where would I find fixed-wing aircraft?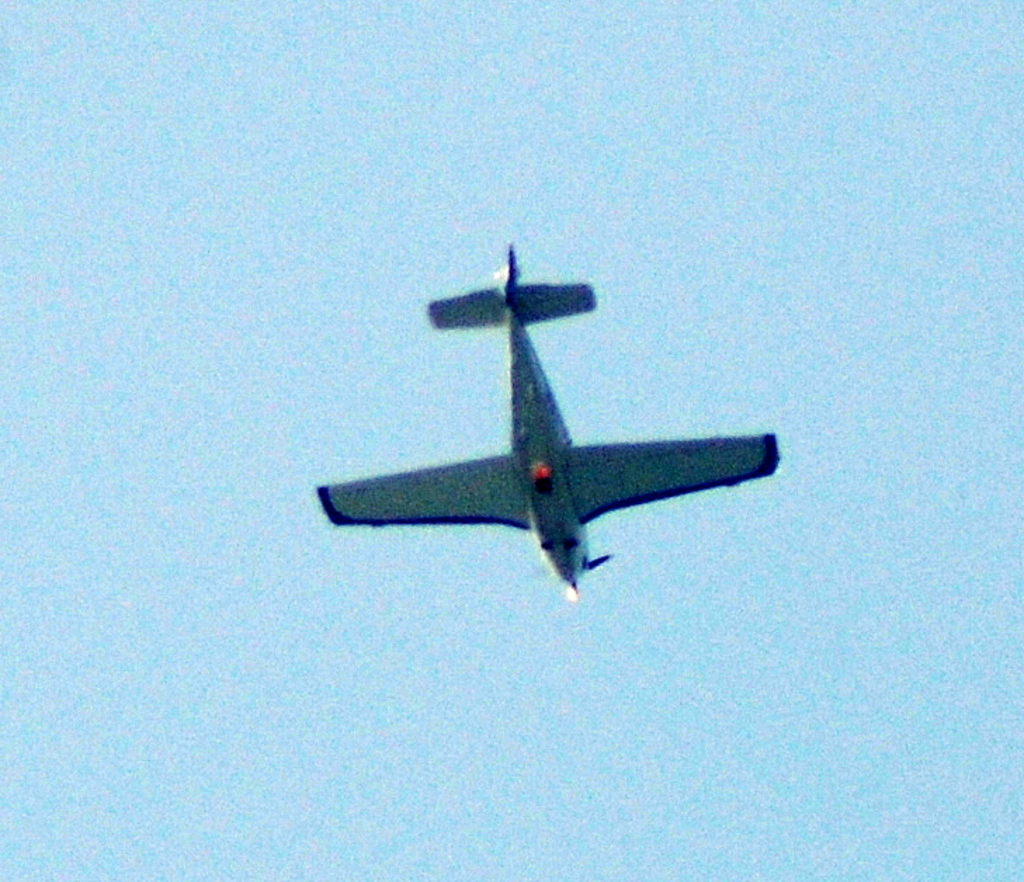
At <bbox>313, 236, 781, 603</bbox>.
